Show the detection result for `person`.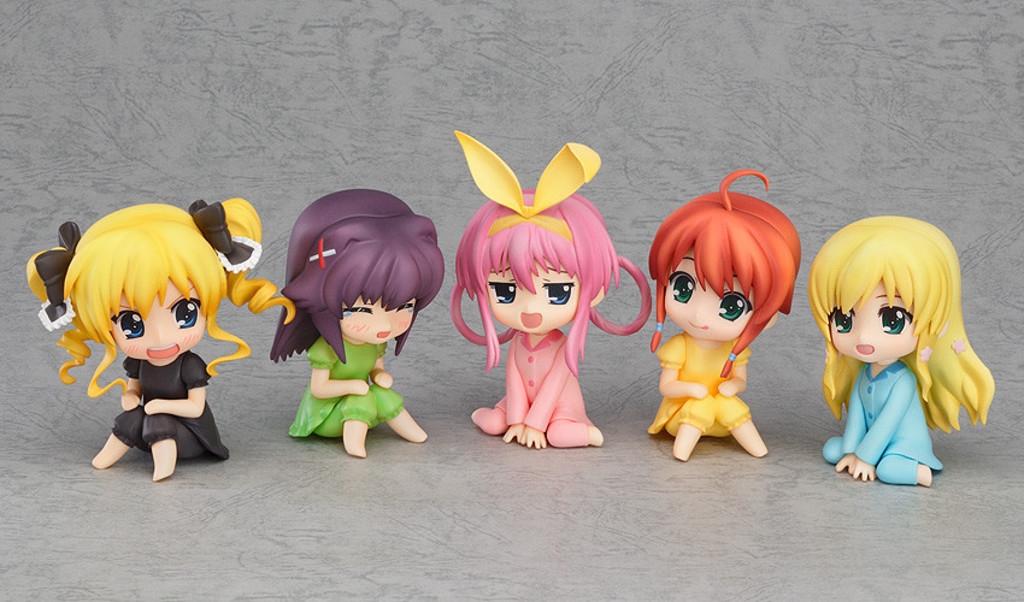
<bbox>266, 184, 452, 458</bbox>.
